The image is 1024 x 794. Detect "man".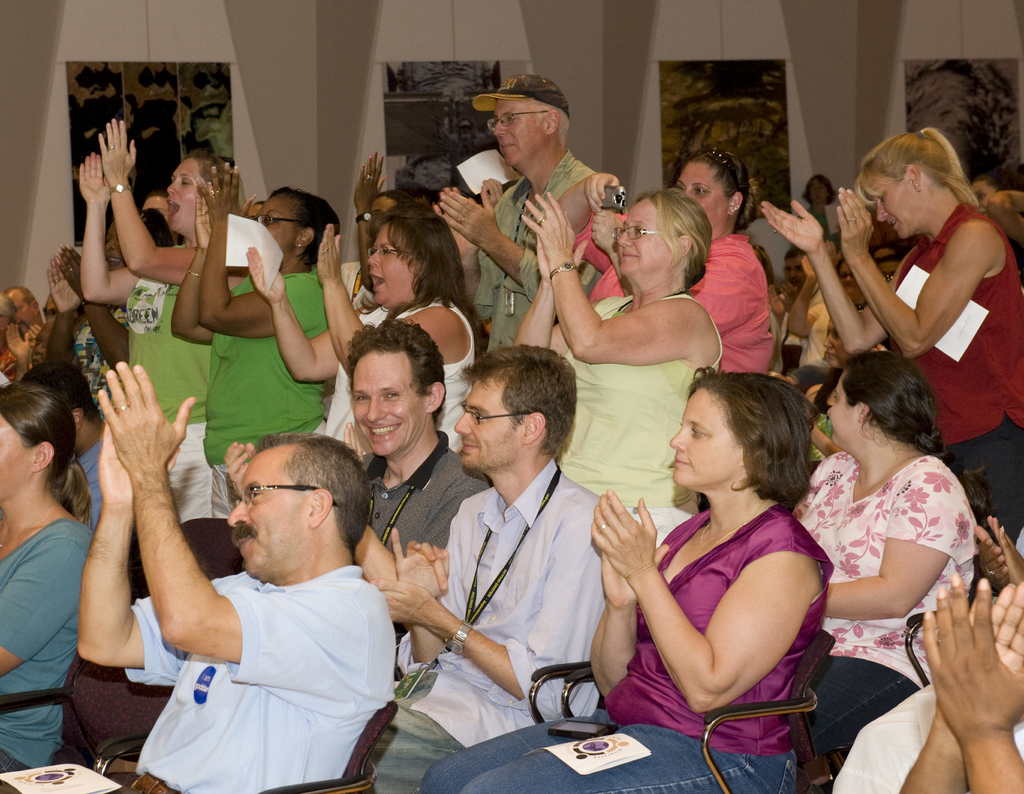
Detection: bbox=[98, 397, 429, 784].
